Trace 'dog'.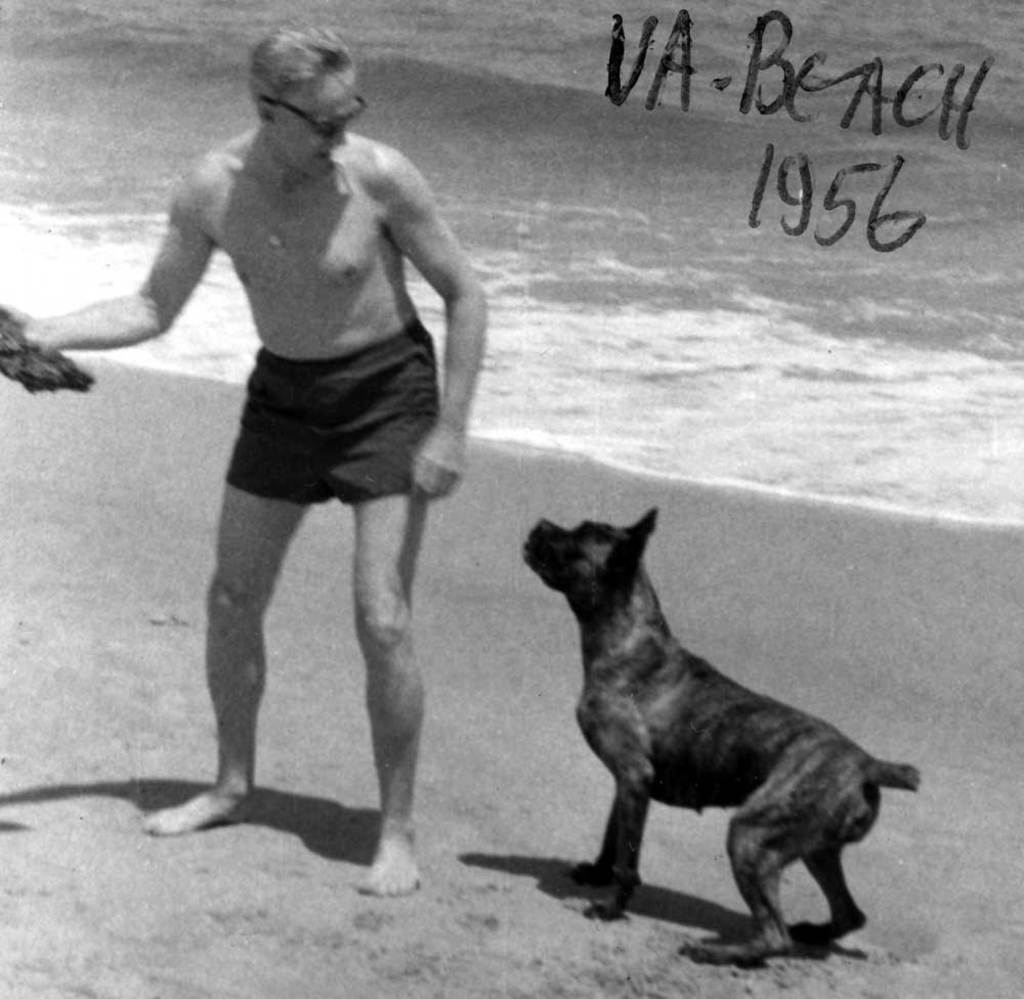
Traced to (x1=523, y1=508, x2=913, y2=968).
